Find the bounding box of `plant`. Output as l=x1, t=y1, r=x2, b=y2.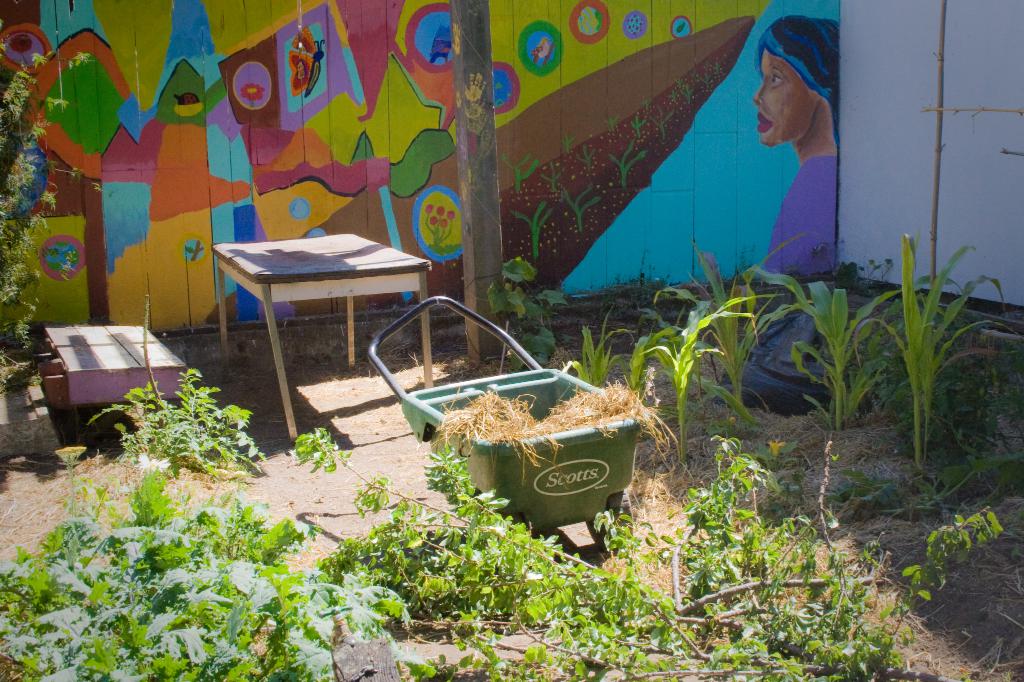
l=534, t=155, r=565, b=196.
